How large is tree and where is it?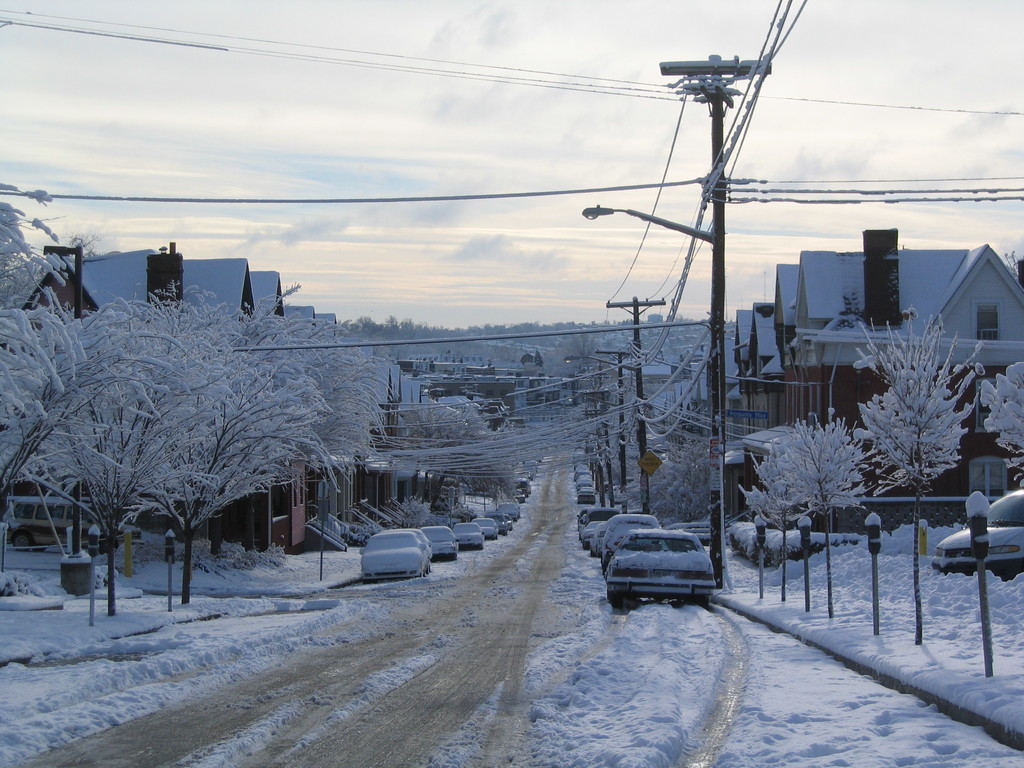
Bounding box: detection(843, 314, 983, 643).
